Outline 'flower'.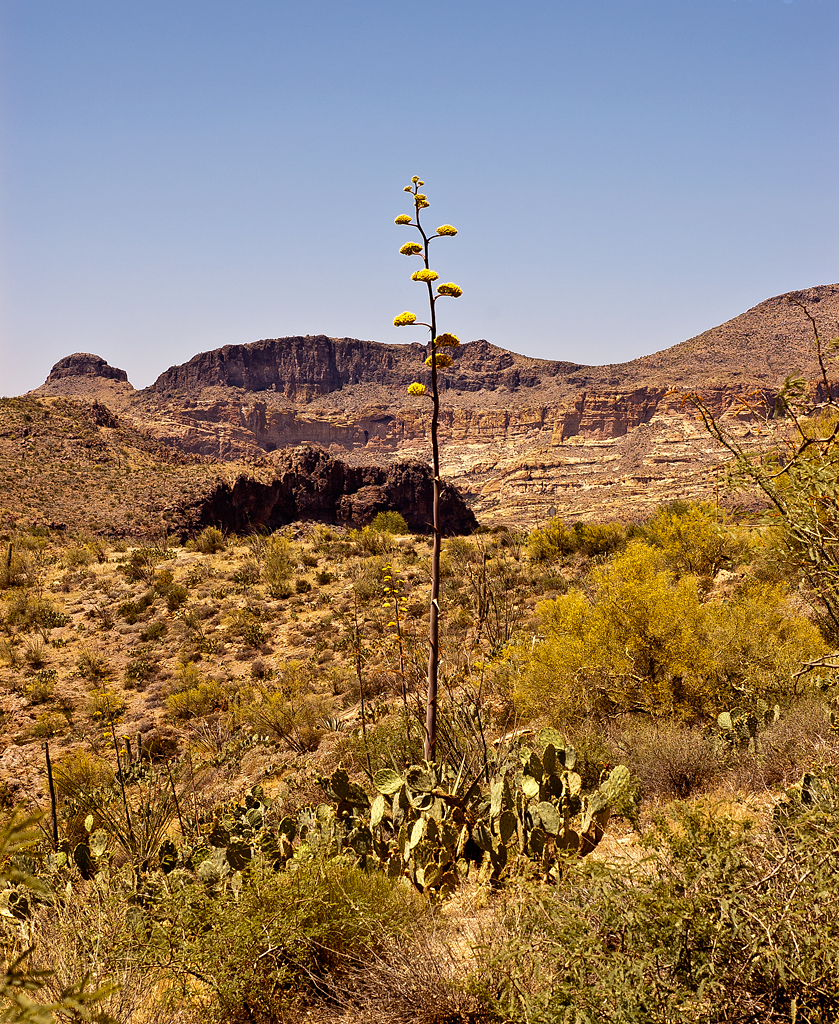
Outline: <box>433,221,458,237</box>.
